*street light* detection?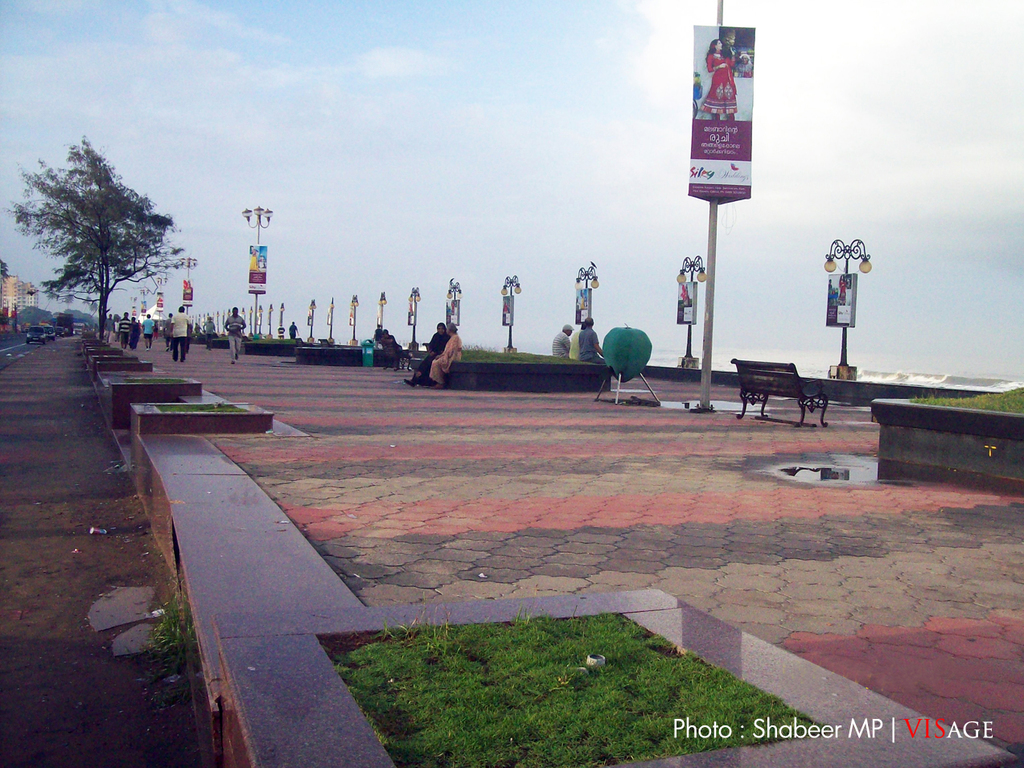
<bbox>820, 239, 870, 379</bbox>
